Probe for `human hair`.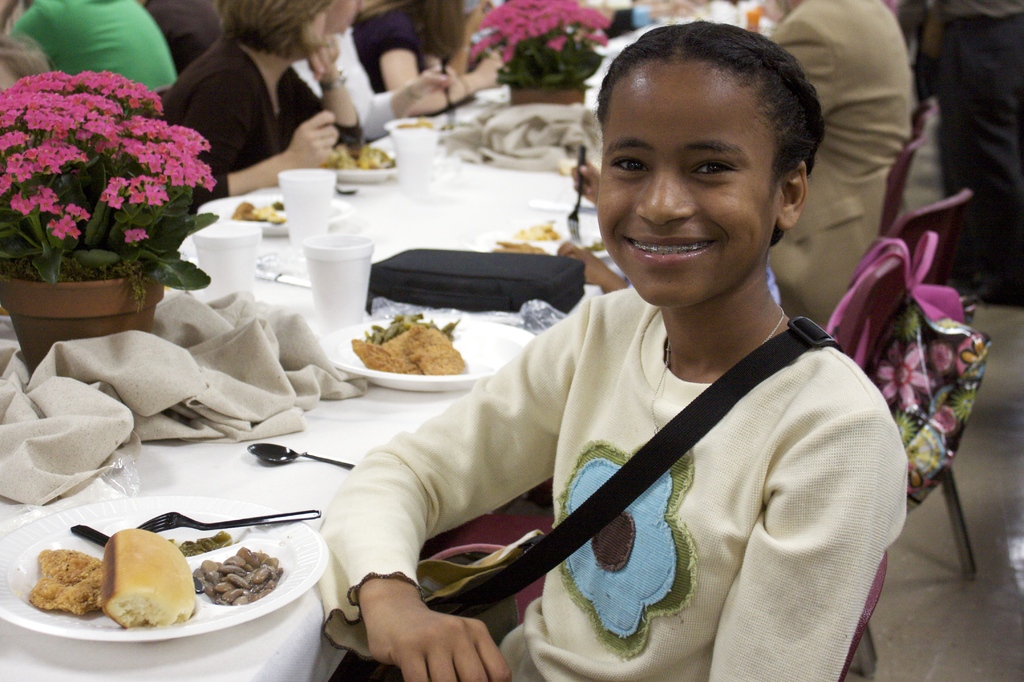
Probe result: (216, 0, 332, 61).
